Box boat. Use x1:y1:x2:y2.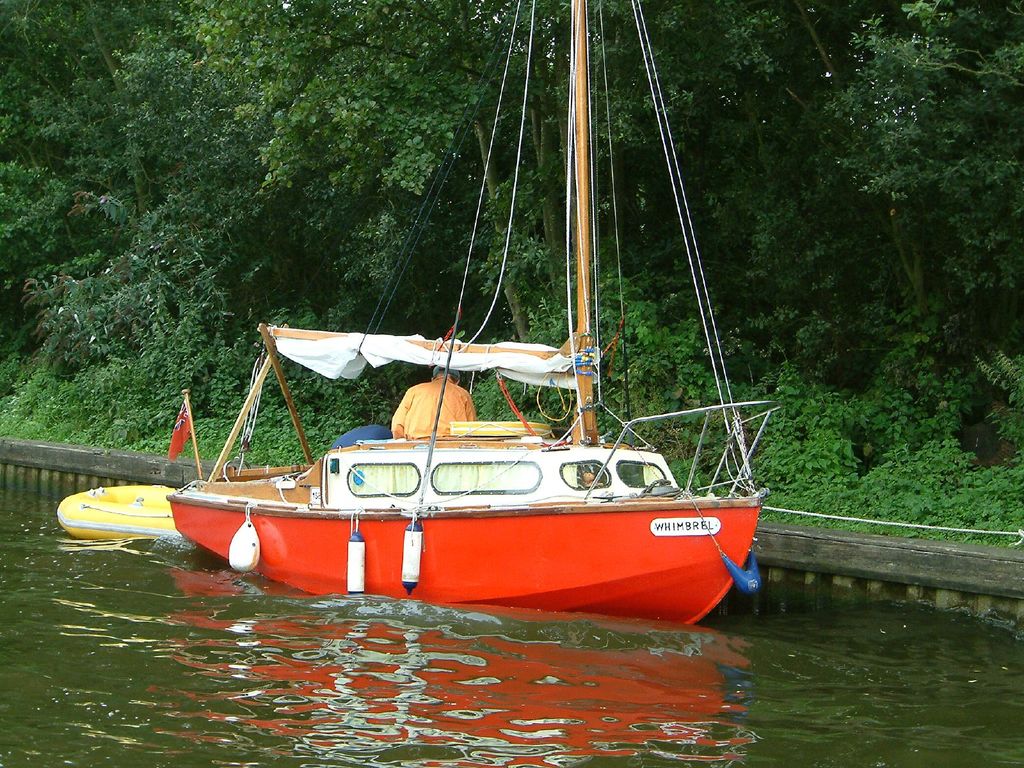
139:0:795:650.
